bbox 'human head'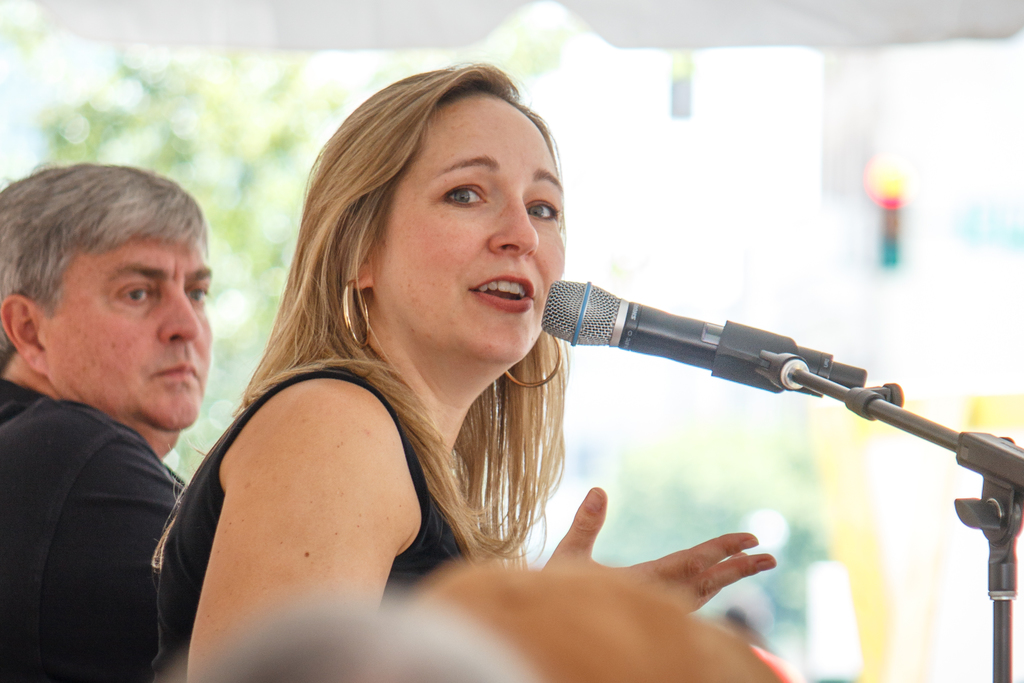
BBox(22, 142, 218, 400)
